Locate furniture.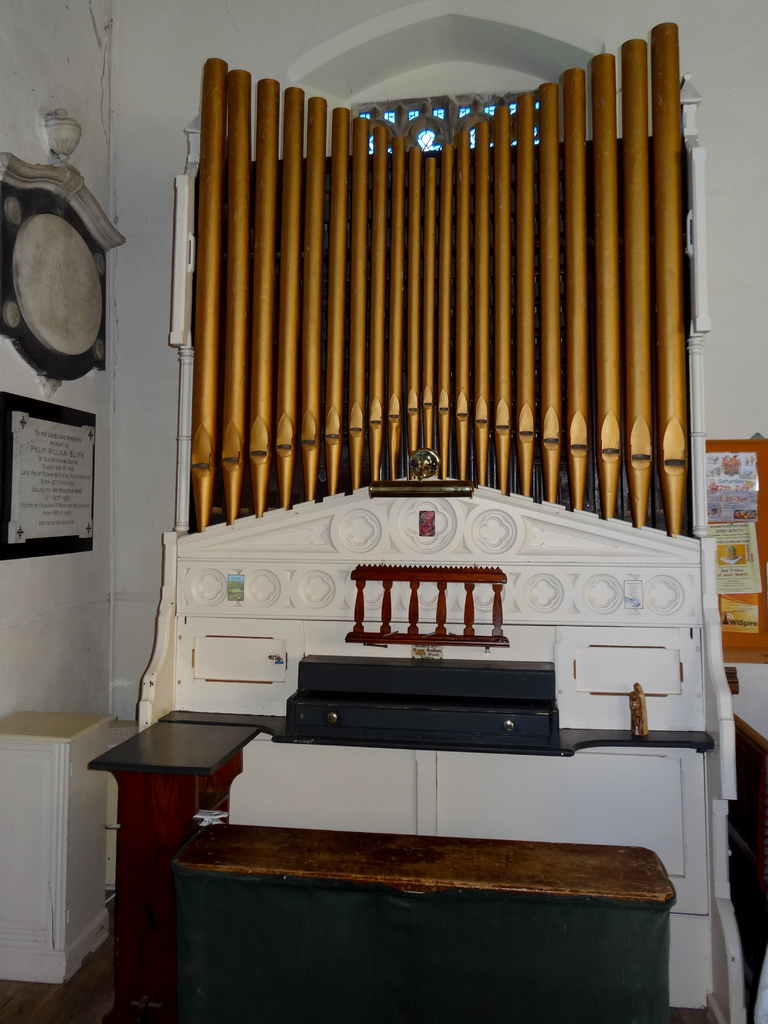
Bounding box: (167,820,678,1023).
